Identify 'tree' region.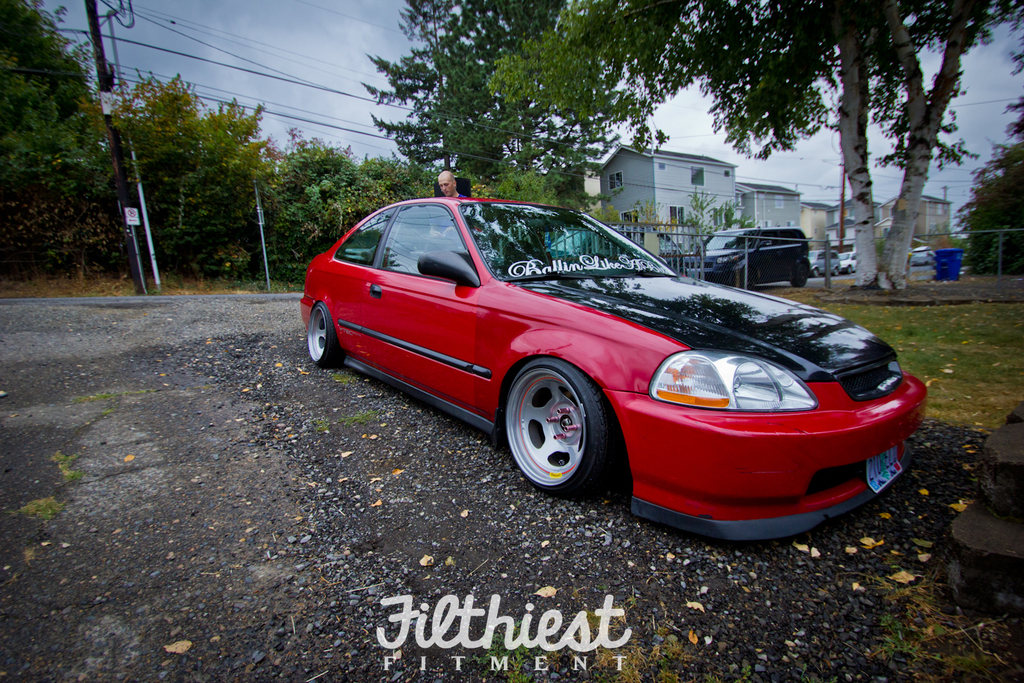
Region: detection(89, 76, 278, 283).
